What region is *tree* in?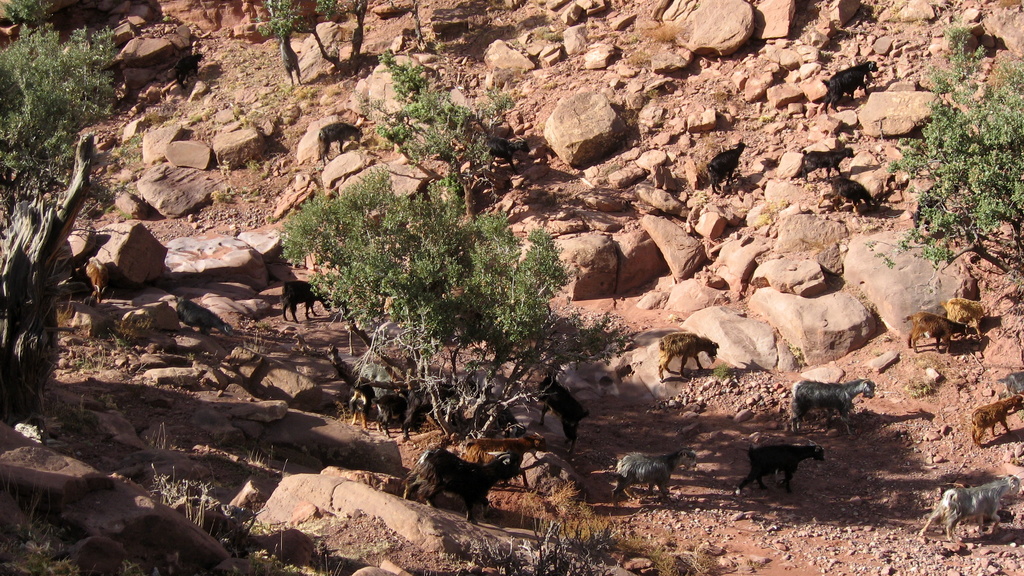
detection(0, 4, 123, 201).
